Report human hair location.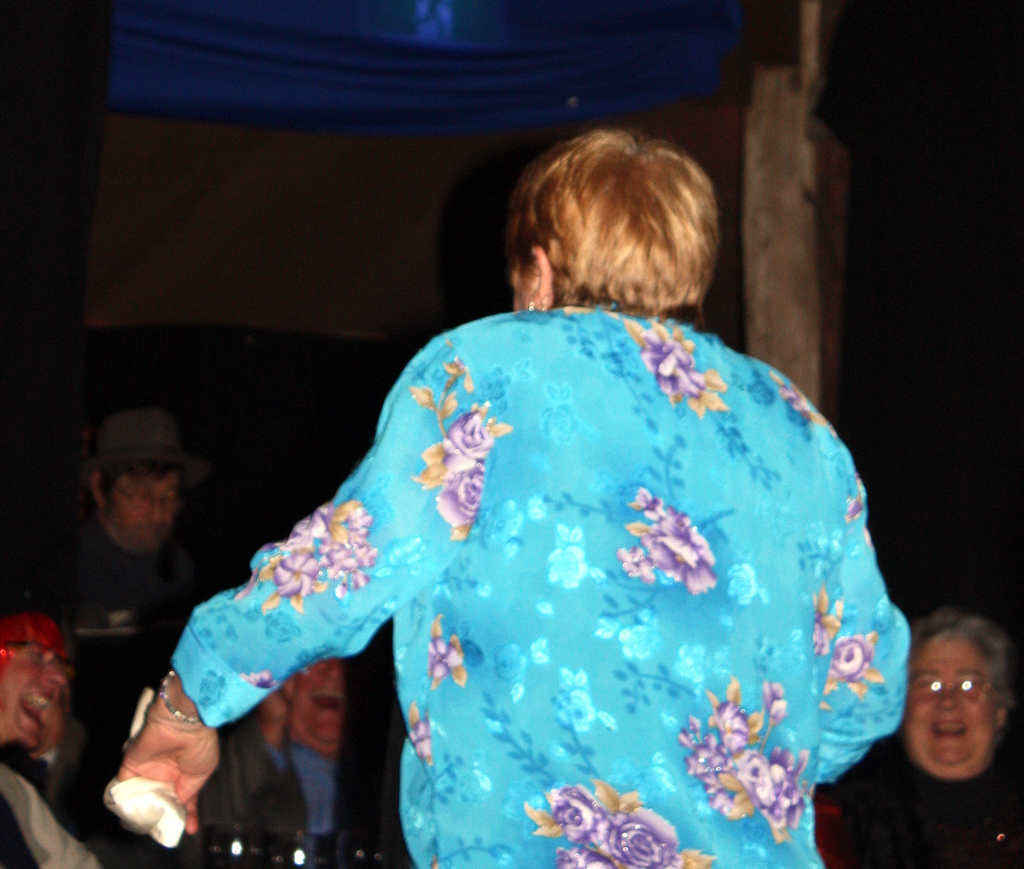
Report: rect(463, 122, 732, 309).
